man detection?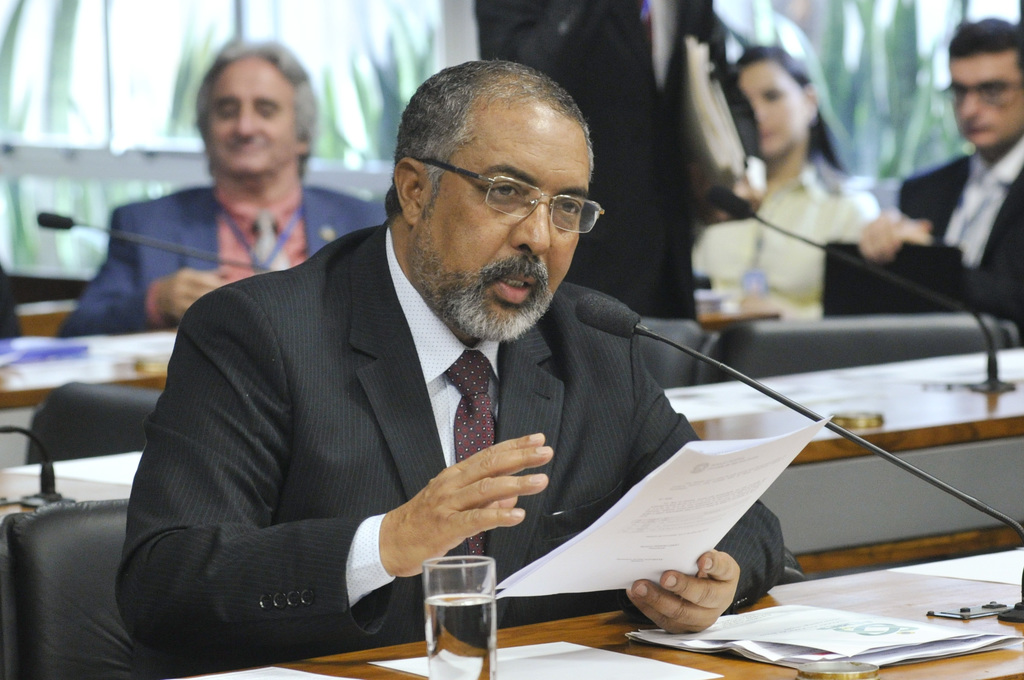
<box>855,15,1023,317</box>
